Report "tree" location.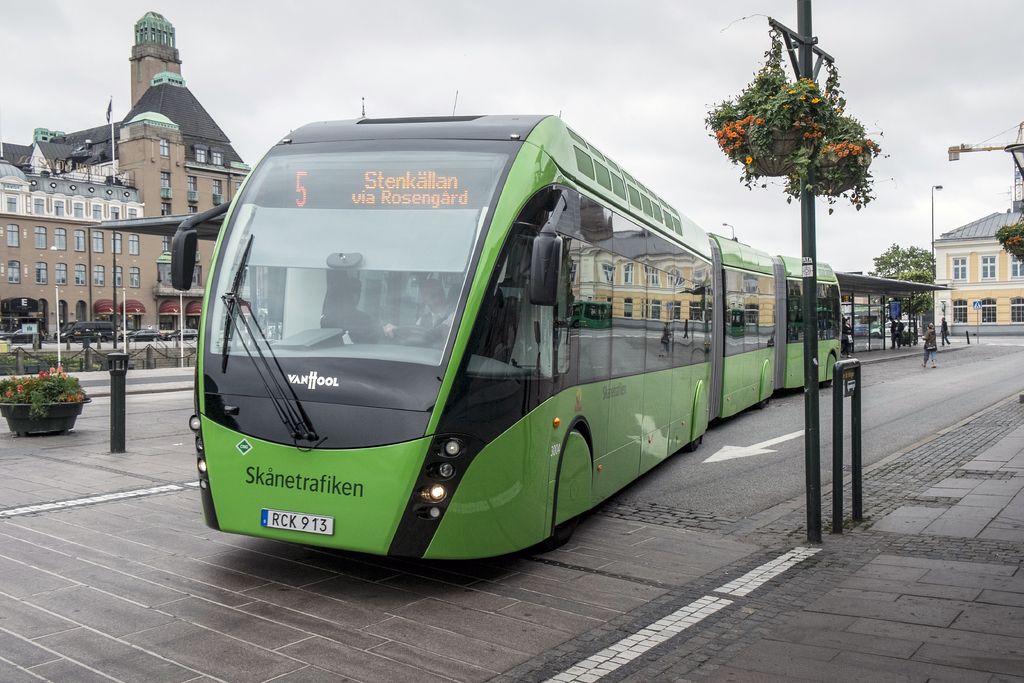
Report: box(868, 240, 934, 331).
